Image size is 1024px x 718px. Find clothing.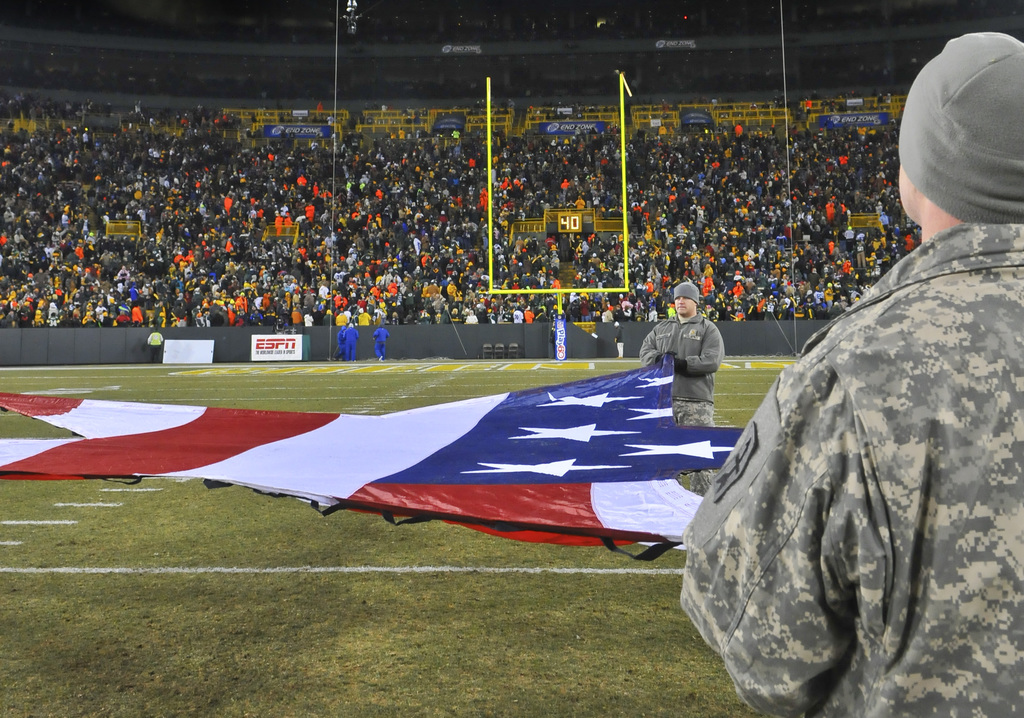
{"left": 277, "top": 302, "right": 280, "bottom": 311}.
